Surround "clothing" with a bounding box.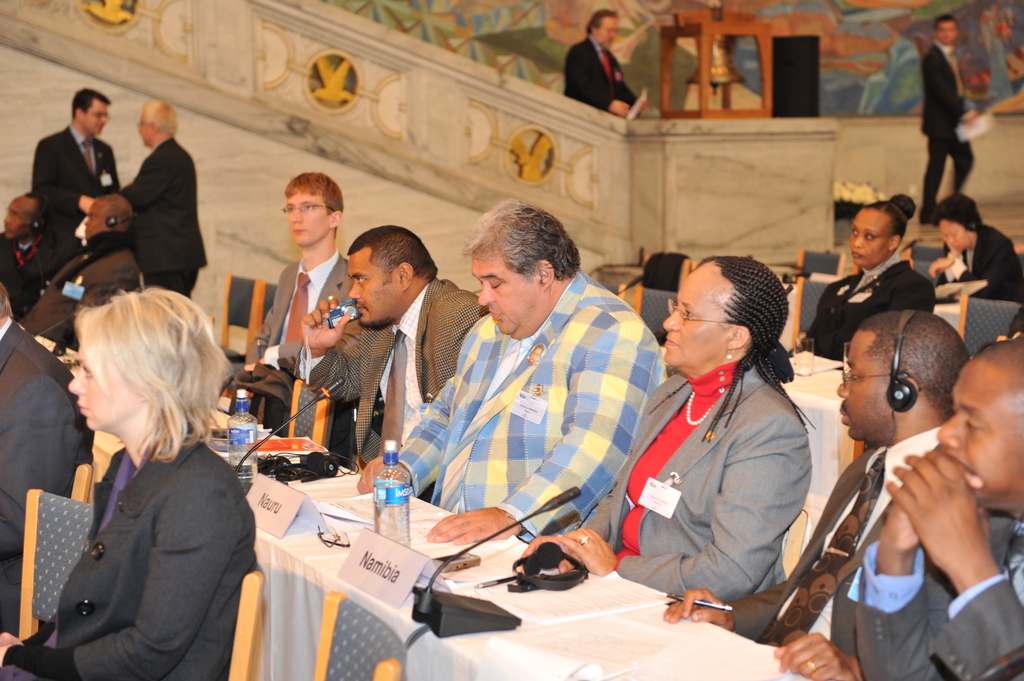
<bbox>0, 222, 73, 333</bbox>.
